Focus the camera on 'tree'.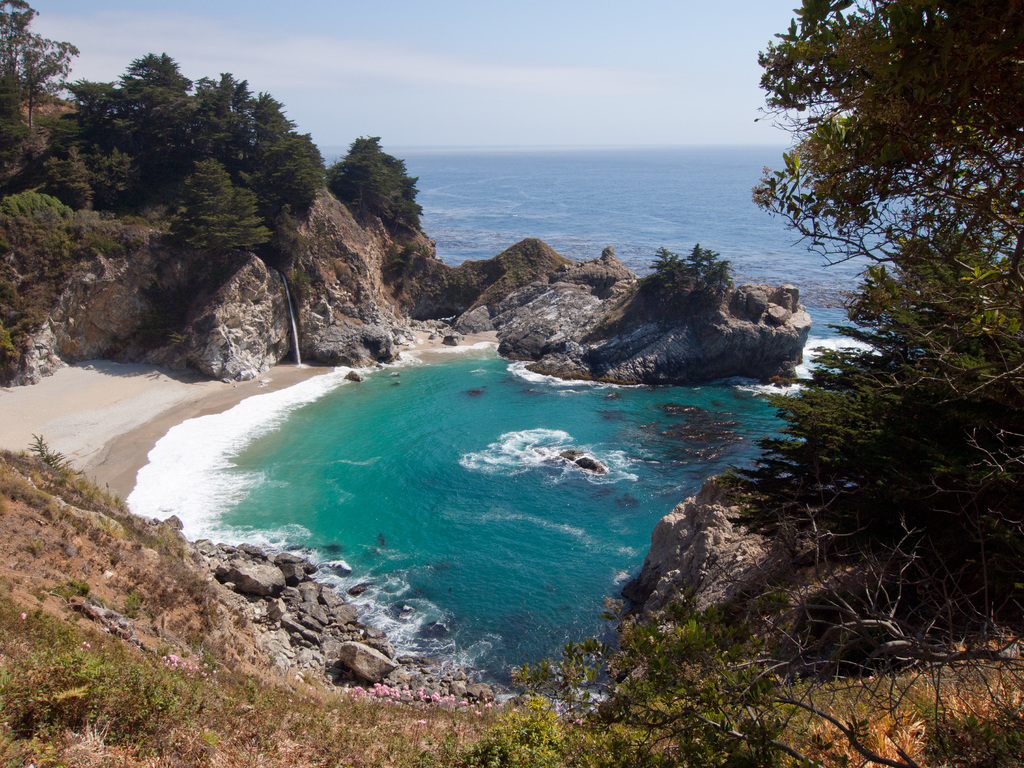
Focus region: [x1=0, y1=0, x2=80, y2=134].
